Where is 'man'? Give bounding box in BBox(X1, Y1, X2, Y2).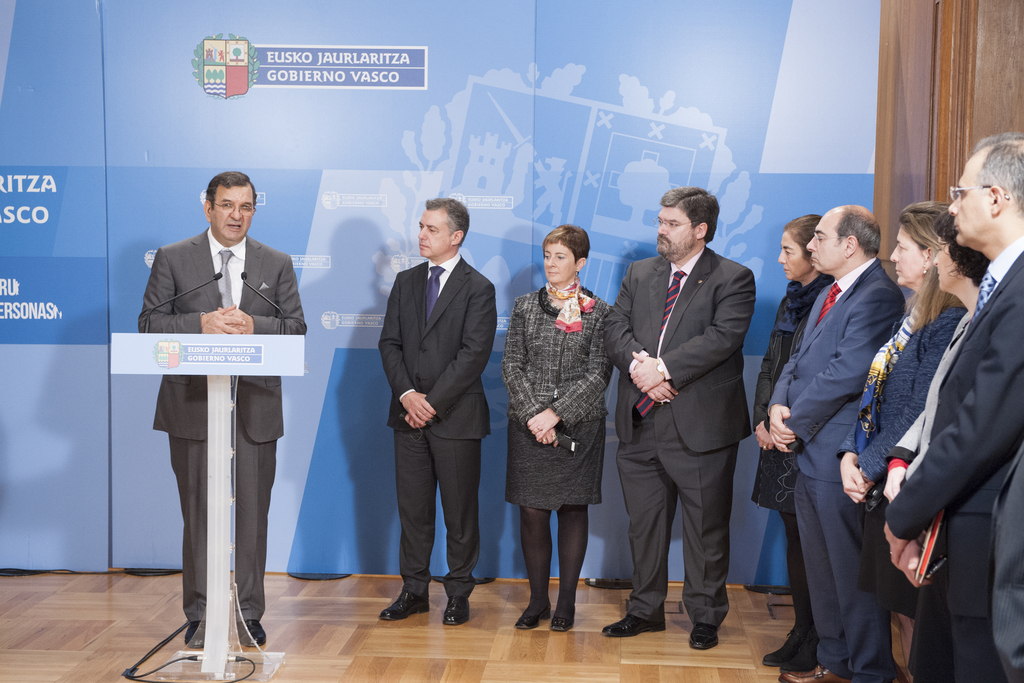
BBox(134, 173, 315, 646).
